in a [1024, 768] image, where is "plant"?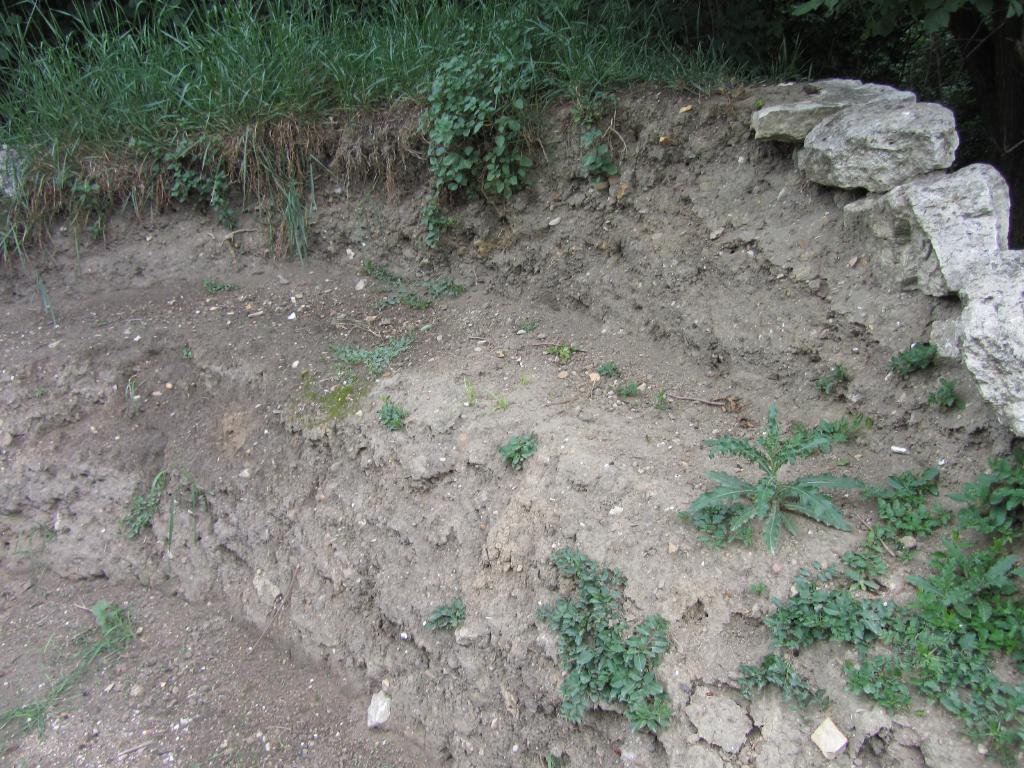
[131,376,139,412].
